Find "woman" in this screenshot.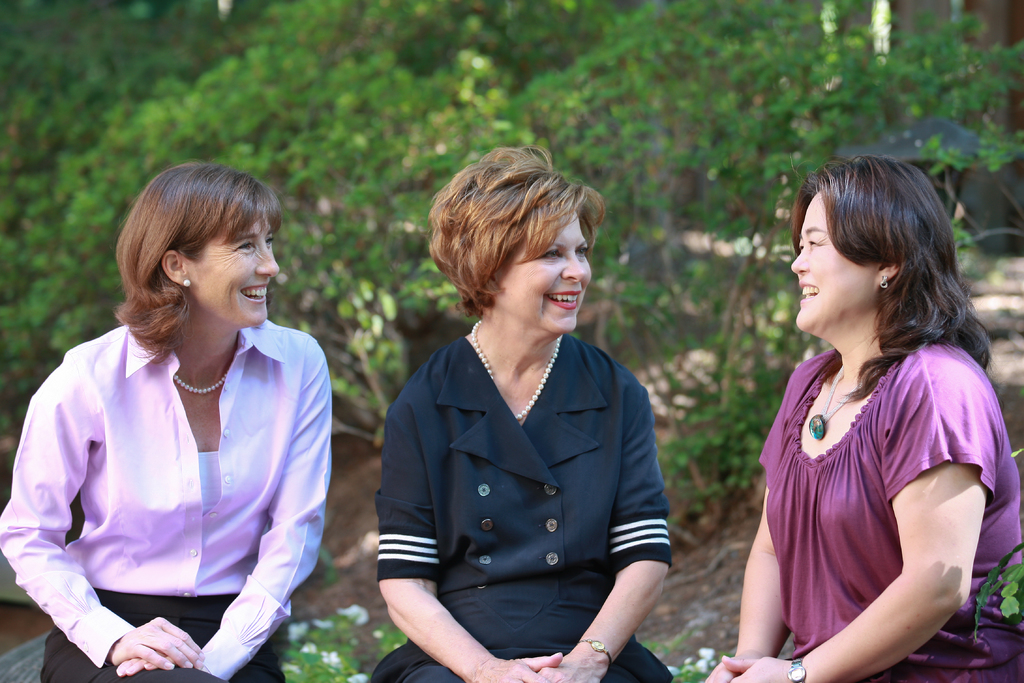
The bounding box for "woman" is bbox=(5, 158, 344, 682).
